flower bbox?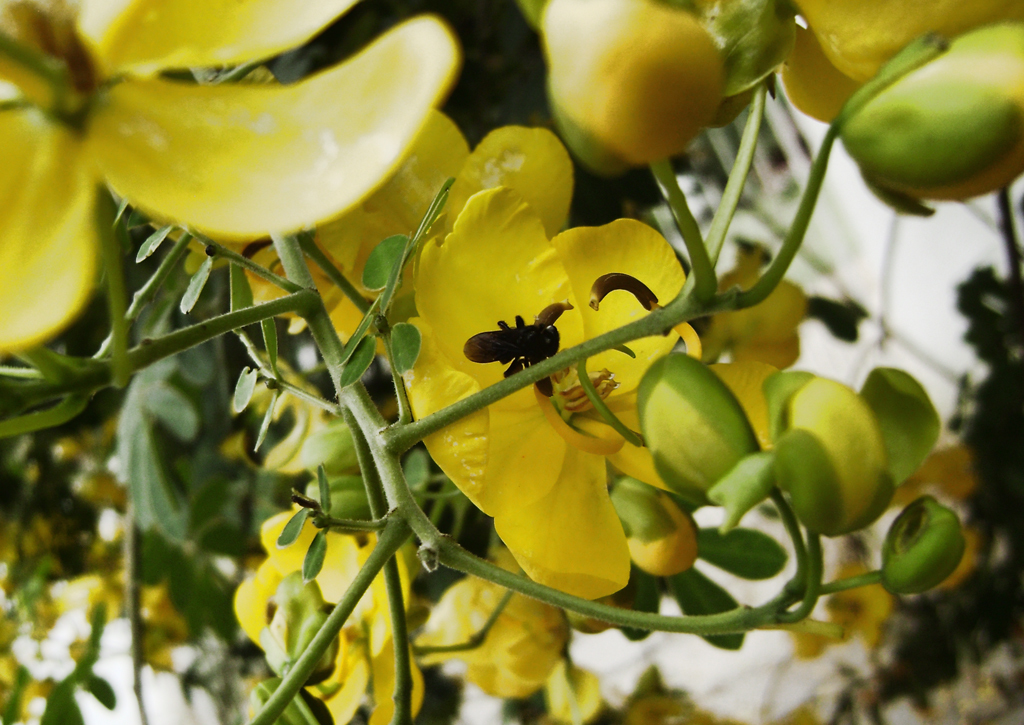
{"left": 526, "top": 0, "right": 1023, "bottom": 218}
